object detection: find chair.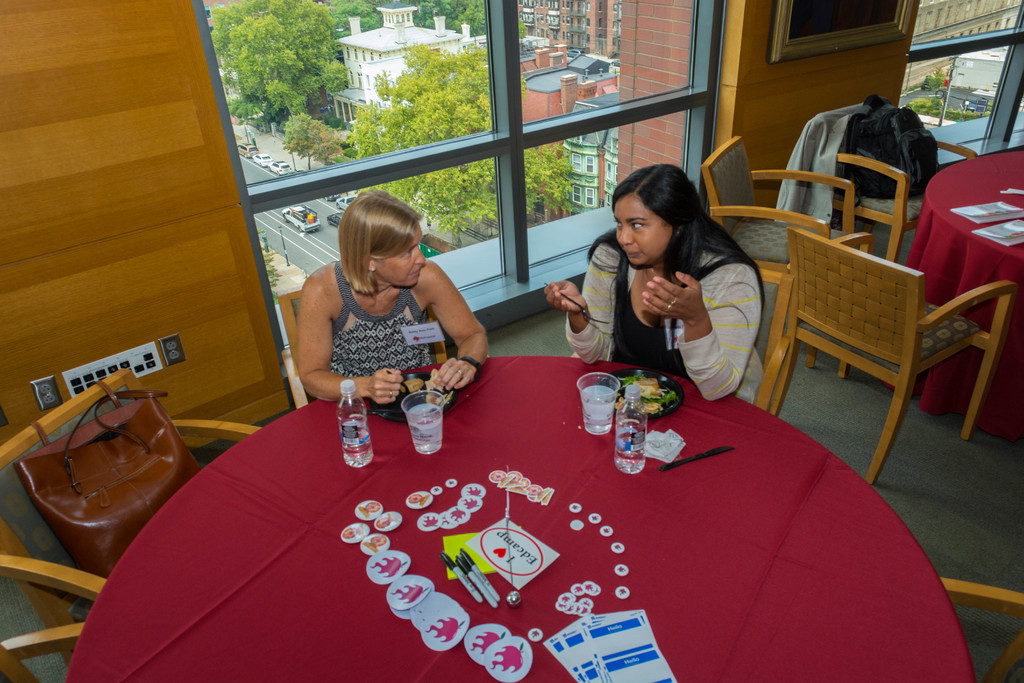
(771,193,948,461).
